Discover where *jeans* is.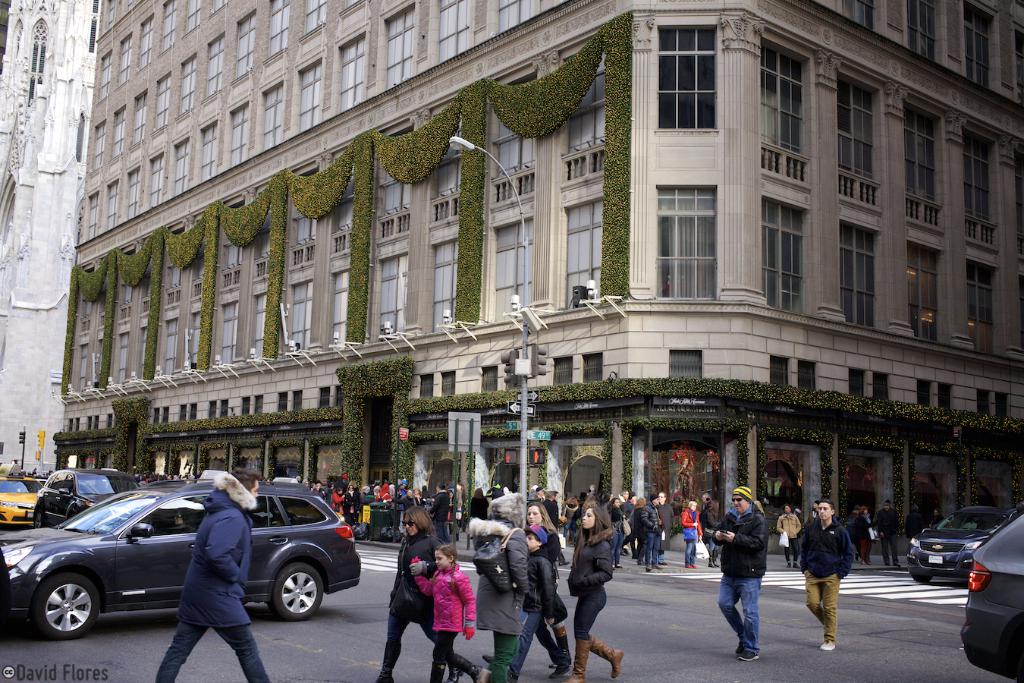
Discovered at 685,539,696,564.
